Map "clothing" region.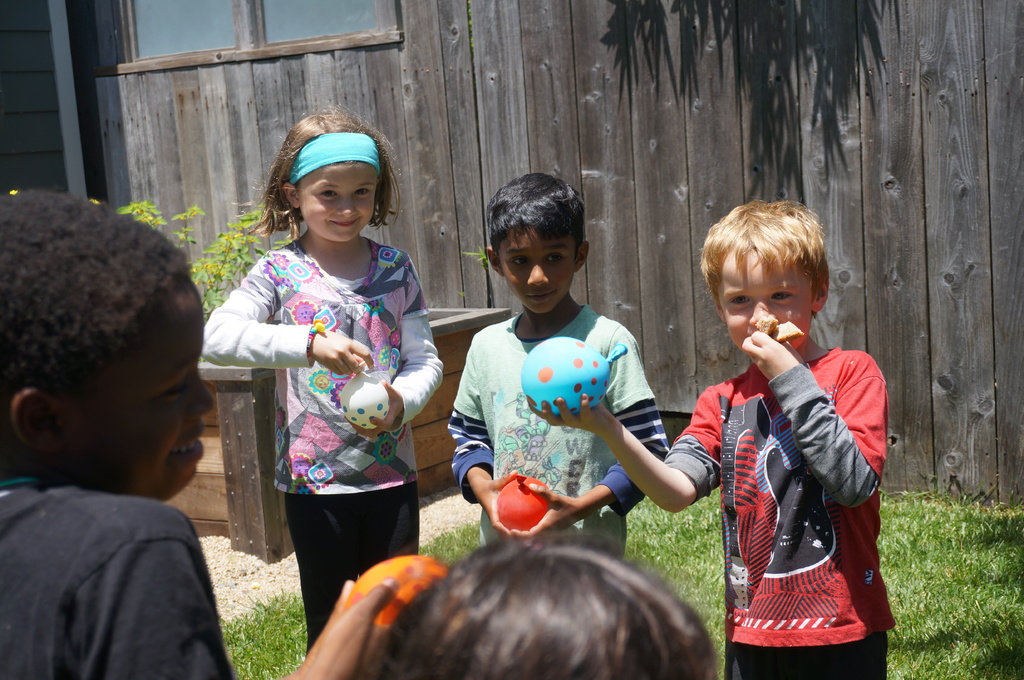
Mapped to 0/474/231/679.
